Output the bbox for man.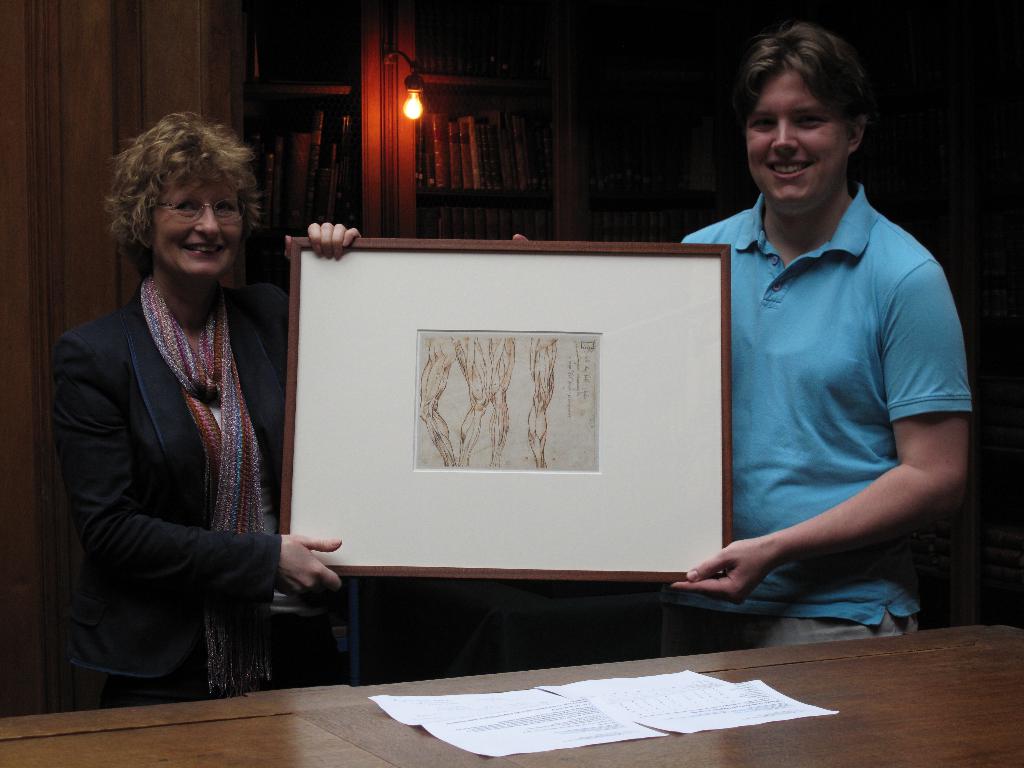
511/18/970/652.
